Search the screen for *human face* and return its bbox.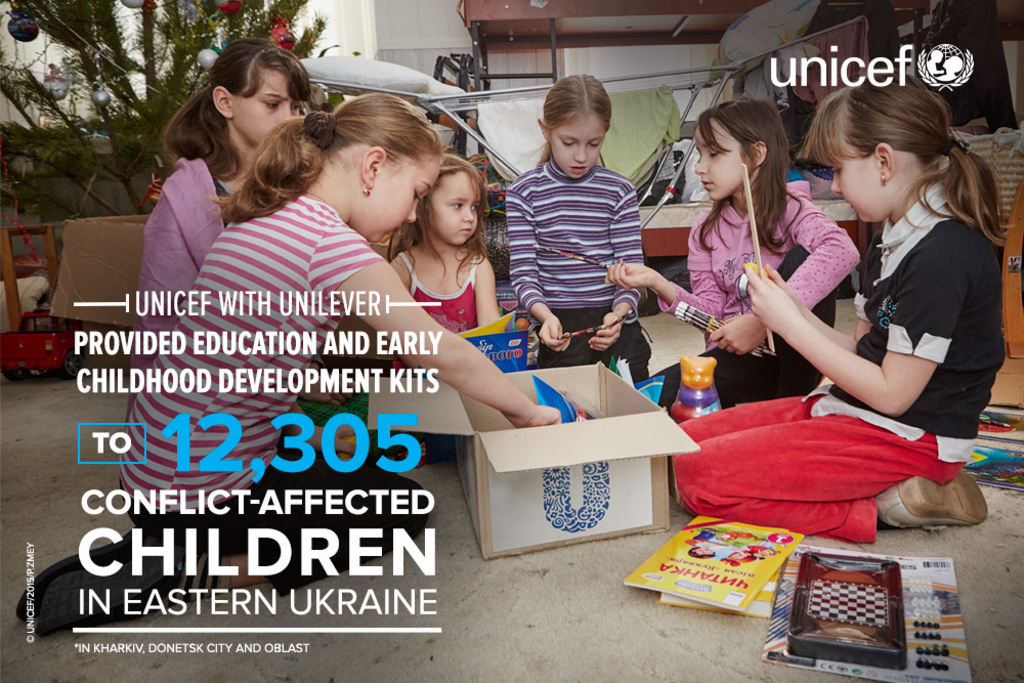
Found: select_region(428, 170, 481, 244).
